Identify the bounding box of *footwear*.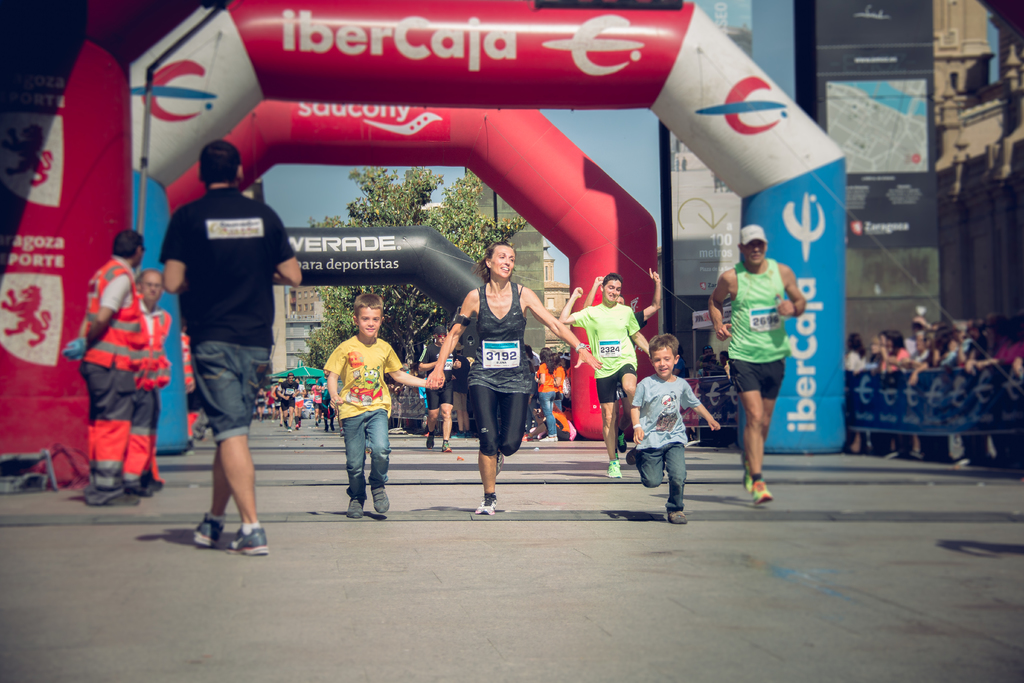
607 456 623 479.
